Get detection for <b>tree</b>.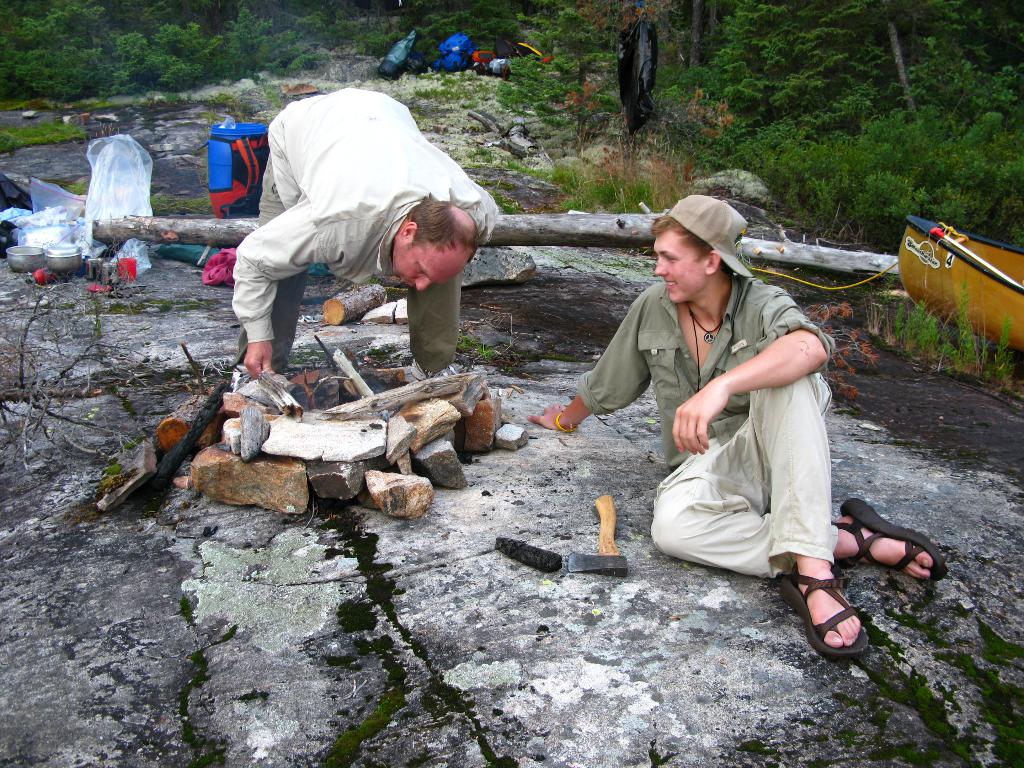
Detection: pyautogui.locateOnScreen(548, 0, 689, 133).
